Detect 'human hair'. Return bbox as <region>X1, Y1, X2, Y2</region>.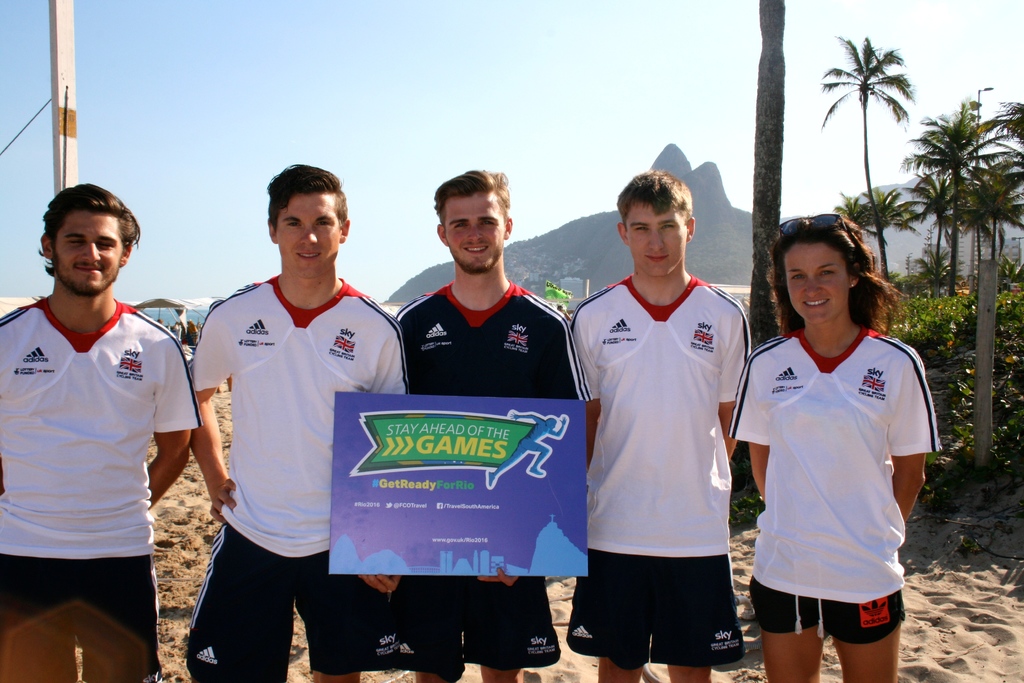
<region>266, 160, 349, 236</region>.
